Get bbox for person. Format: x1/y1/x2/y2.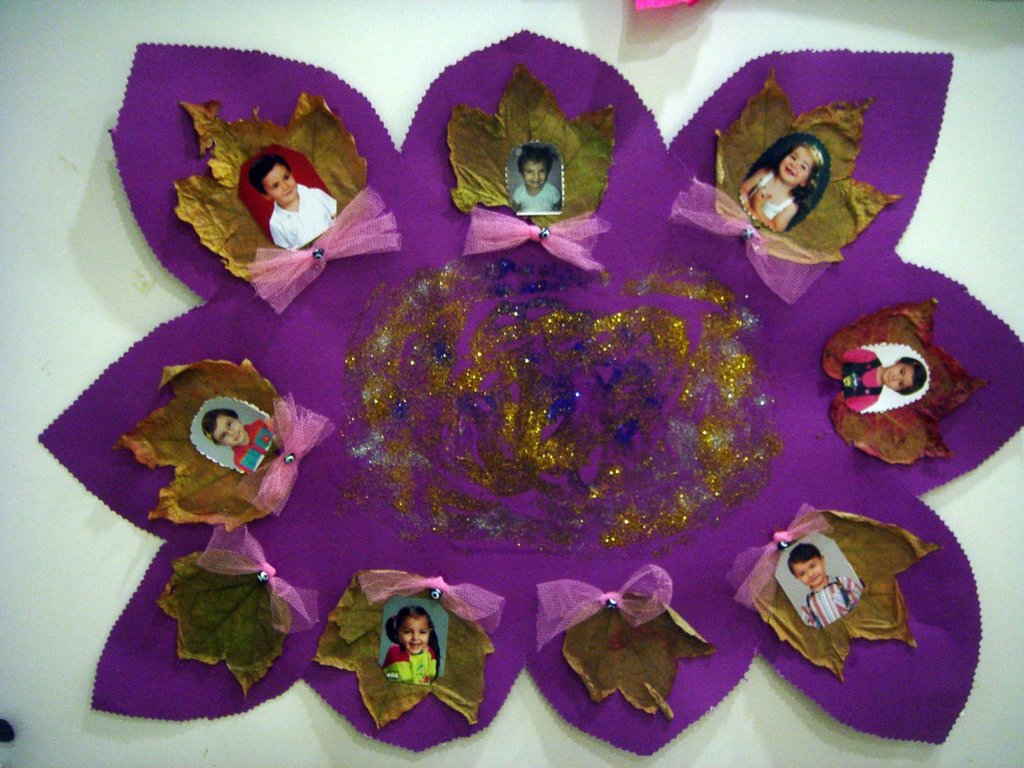
842/349/926/410.
